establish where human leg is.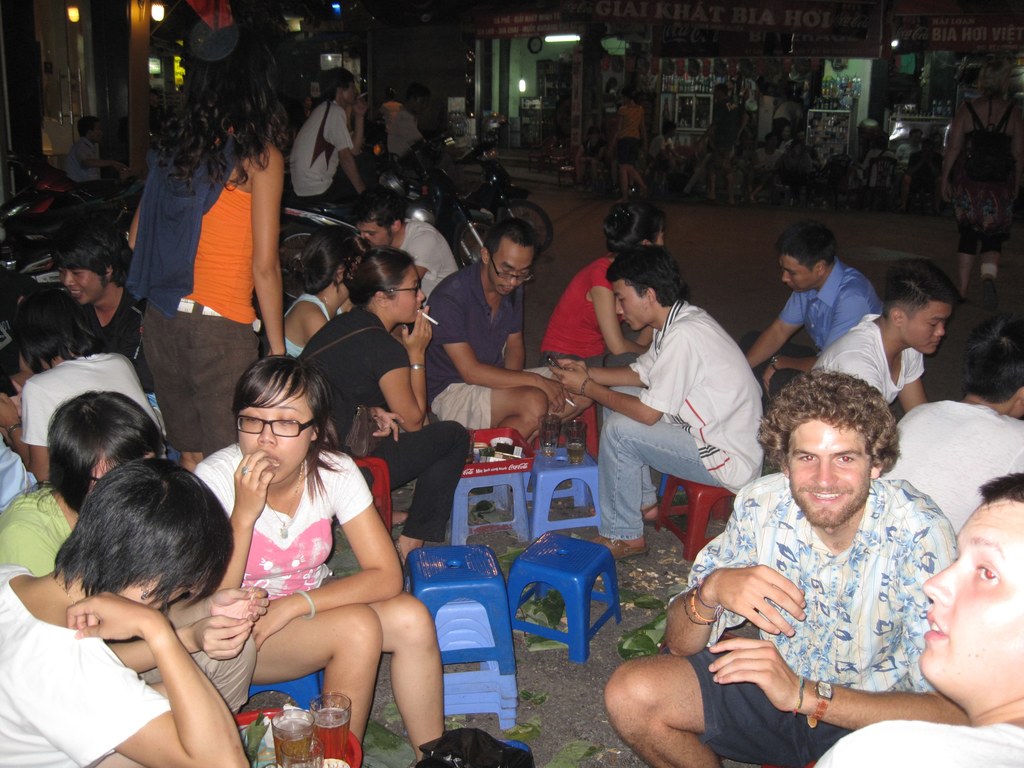
Established at (373,428,463,552).
